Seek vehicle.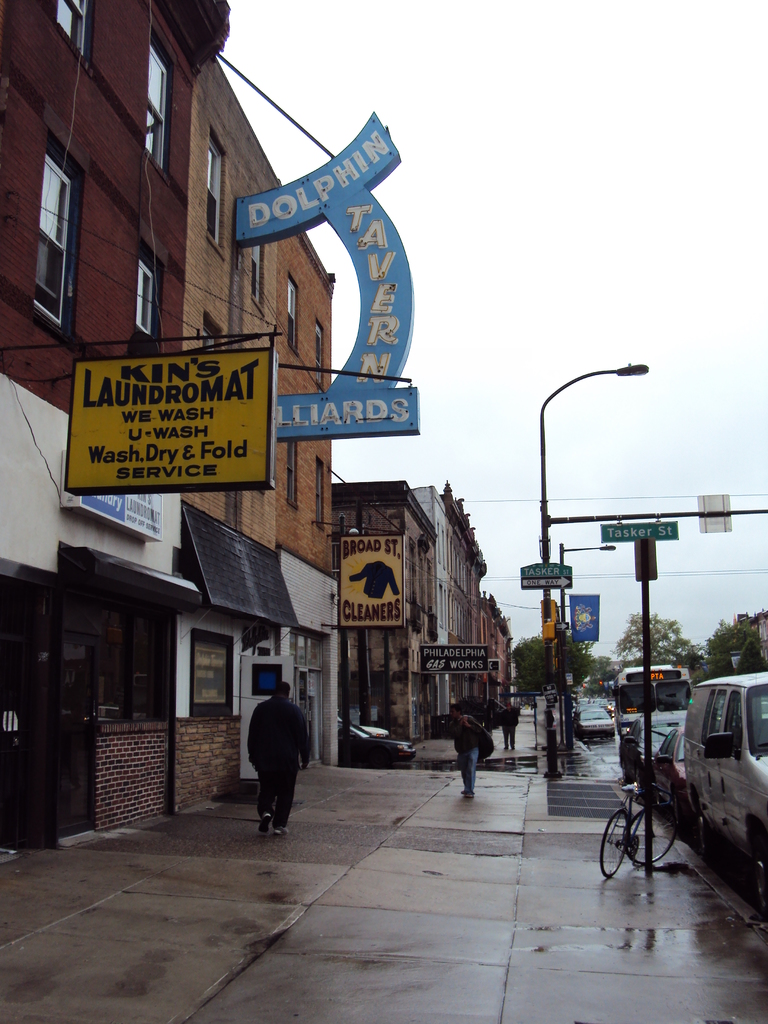
(653, 725, 683, 796).
